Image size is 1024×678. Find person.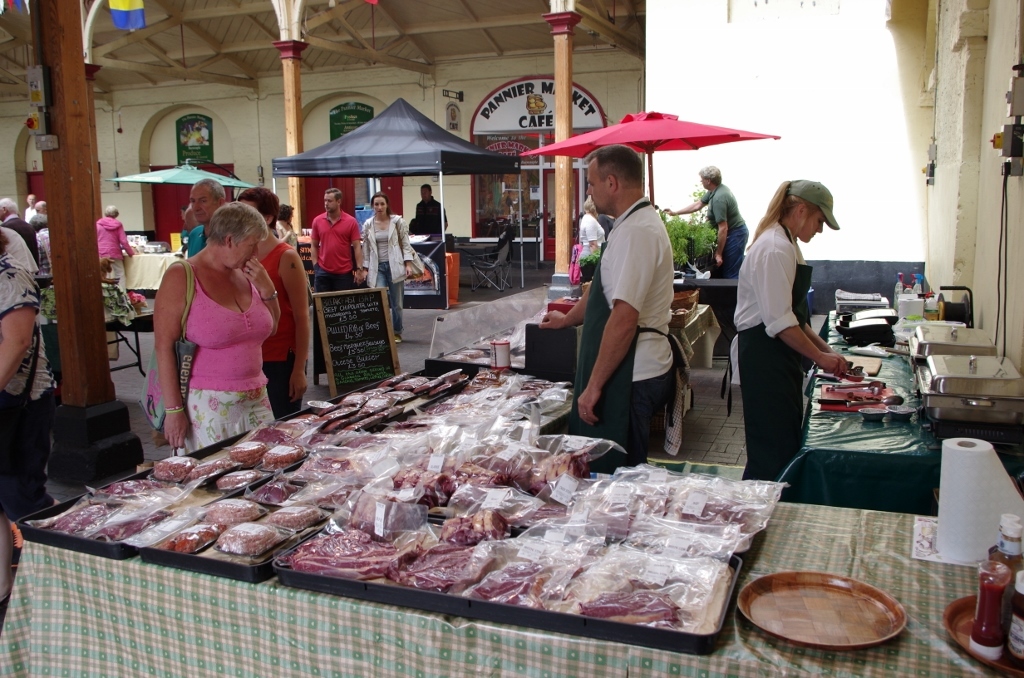
rect(665, 162, 756, 358).
